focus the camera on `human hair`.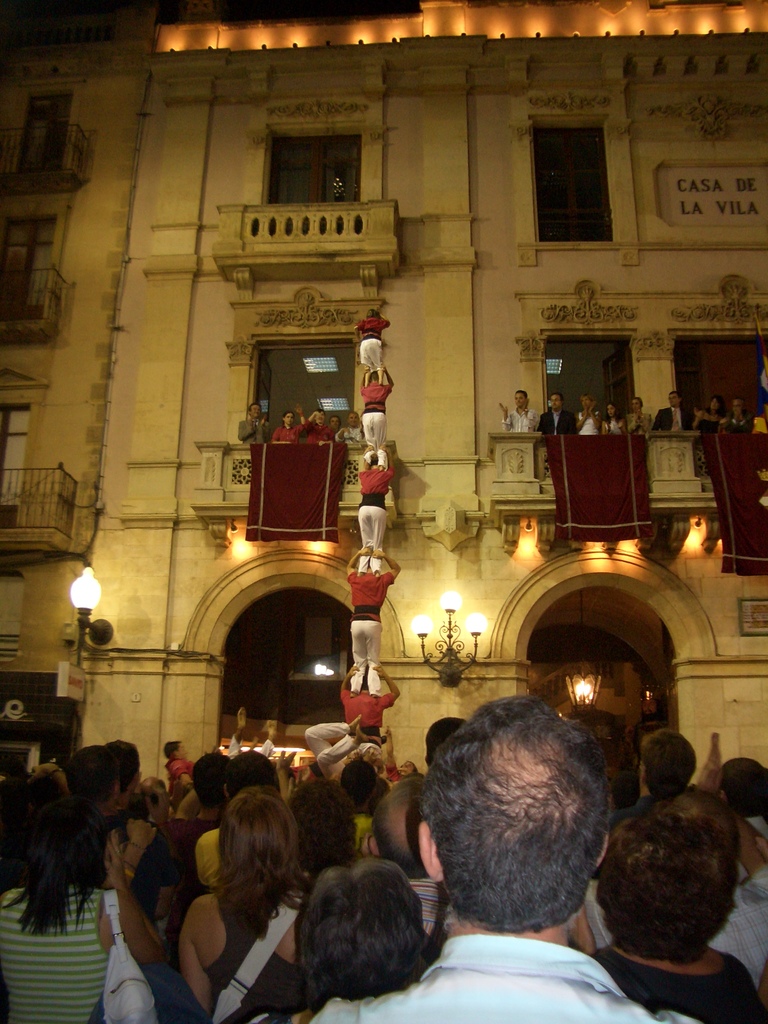
Focus region: BBox(630, 393, 643, 414).
